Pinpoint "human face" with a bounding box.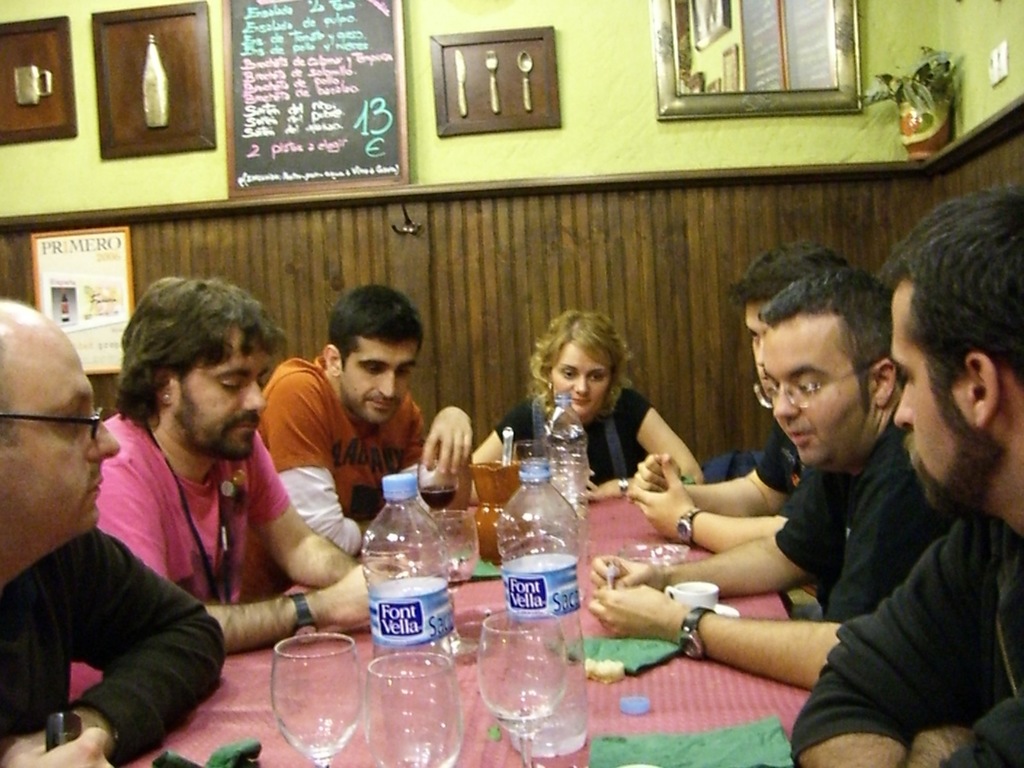
select_region(739, 301, 771, 380).
